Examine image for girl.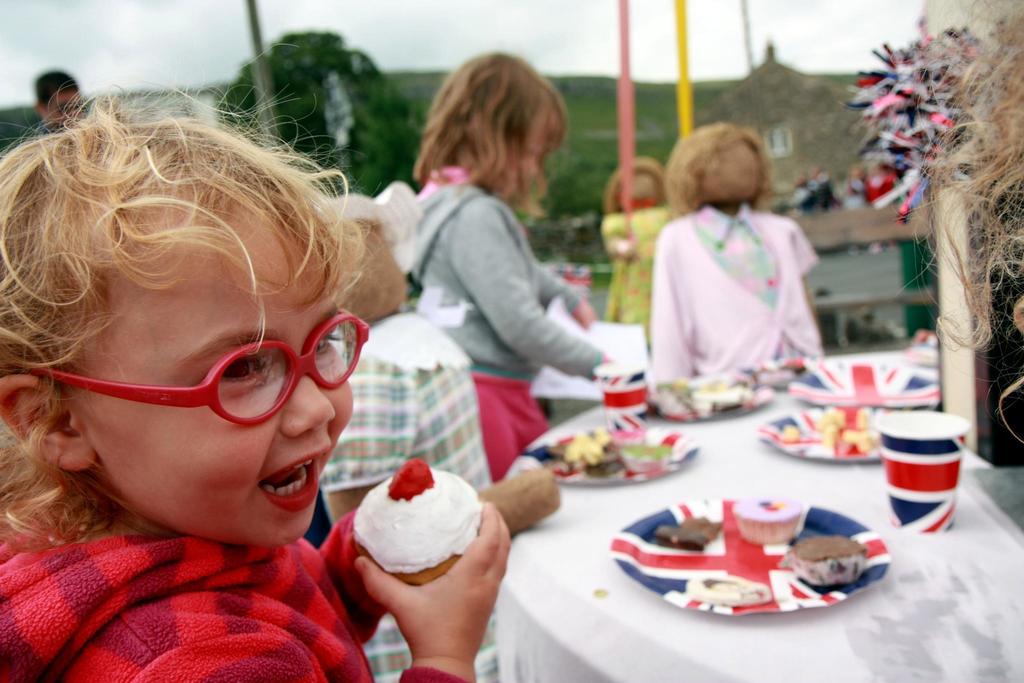
Examination result: bbox=(0, 110, 492, 682).
